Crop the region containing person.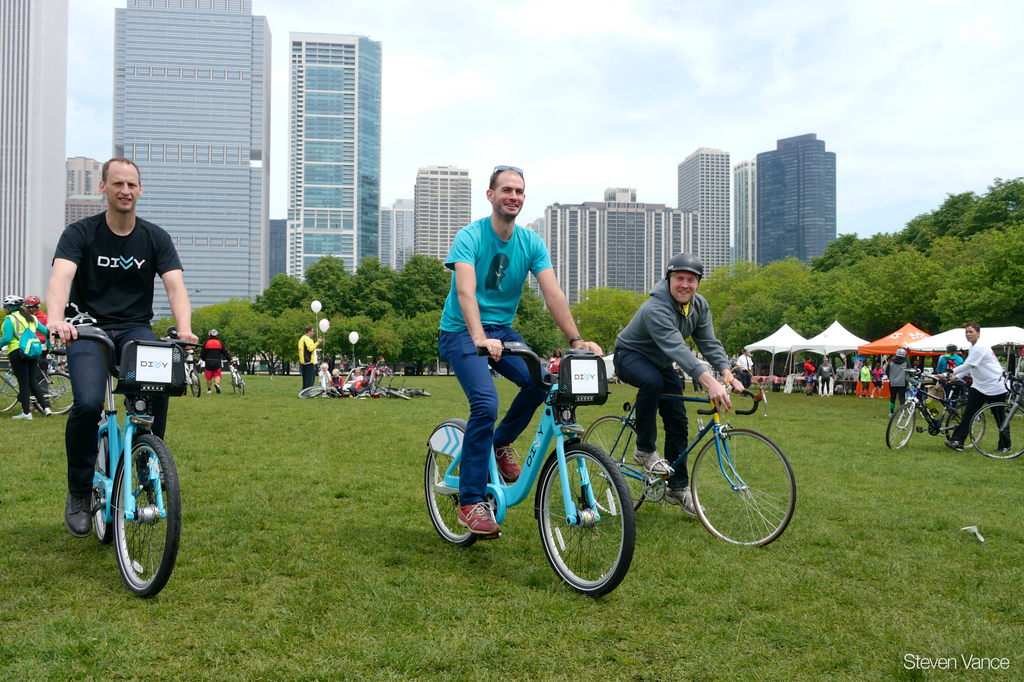
Crop region: {"left": 938, "top": 340, "right": 963, "bottom": 404}.
